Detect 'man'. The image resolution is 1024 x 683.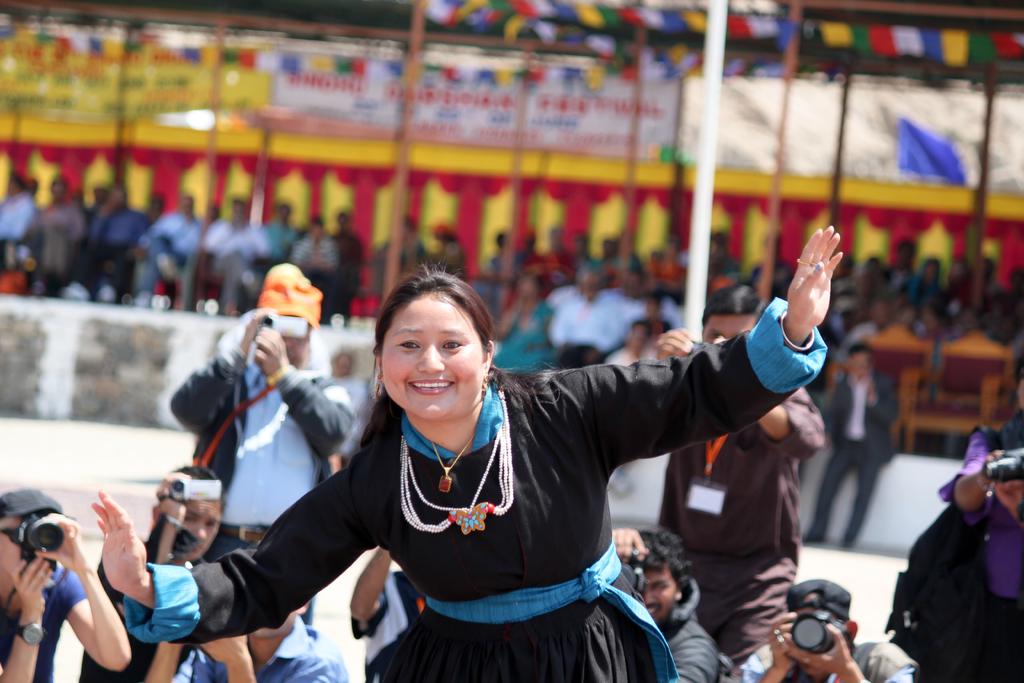
locate(742, 580, 918, 682).
